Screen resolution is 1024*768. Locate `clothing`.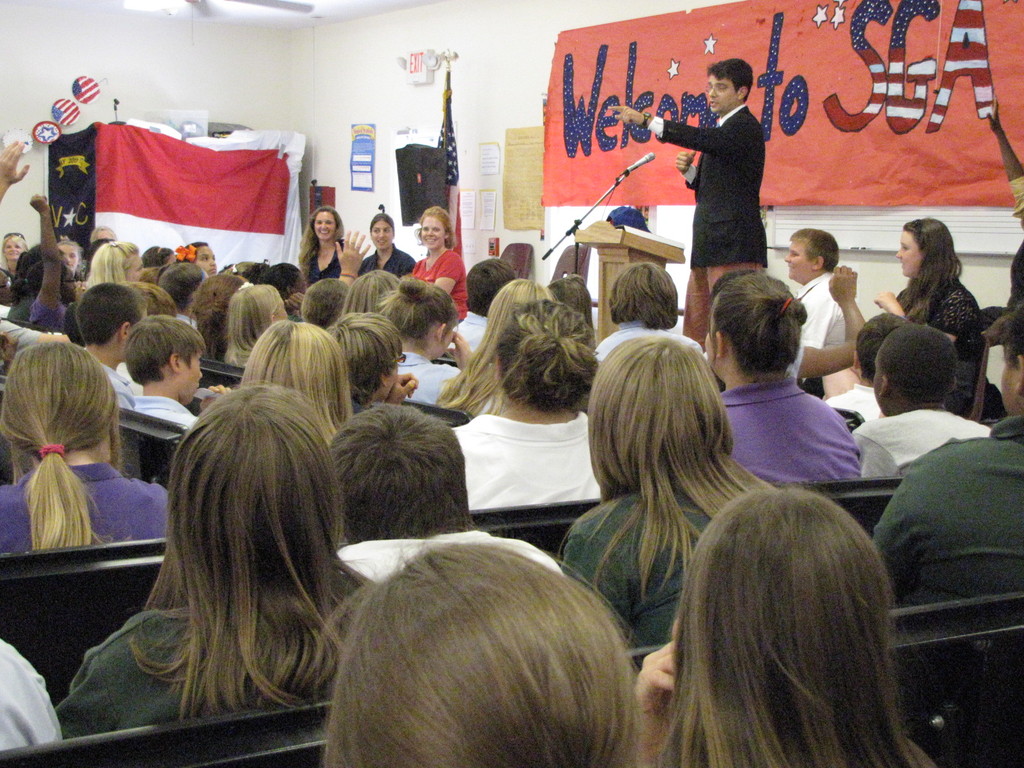
(left=424, top=257, right=467, bottom=324).
